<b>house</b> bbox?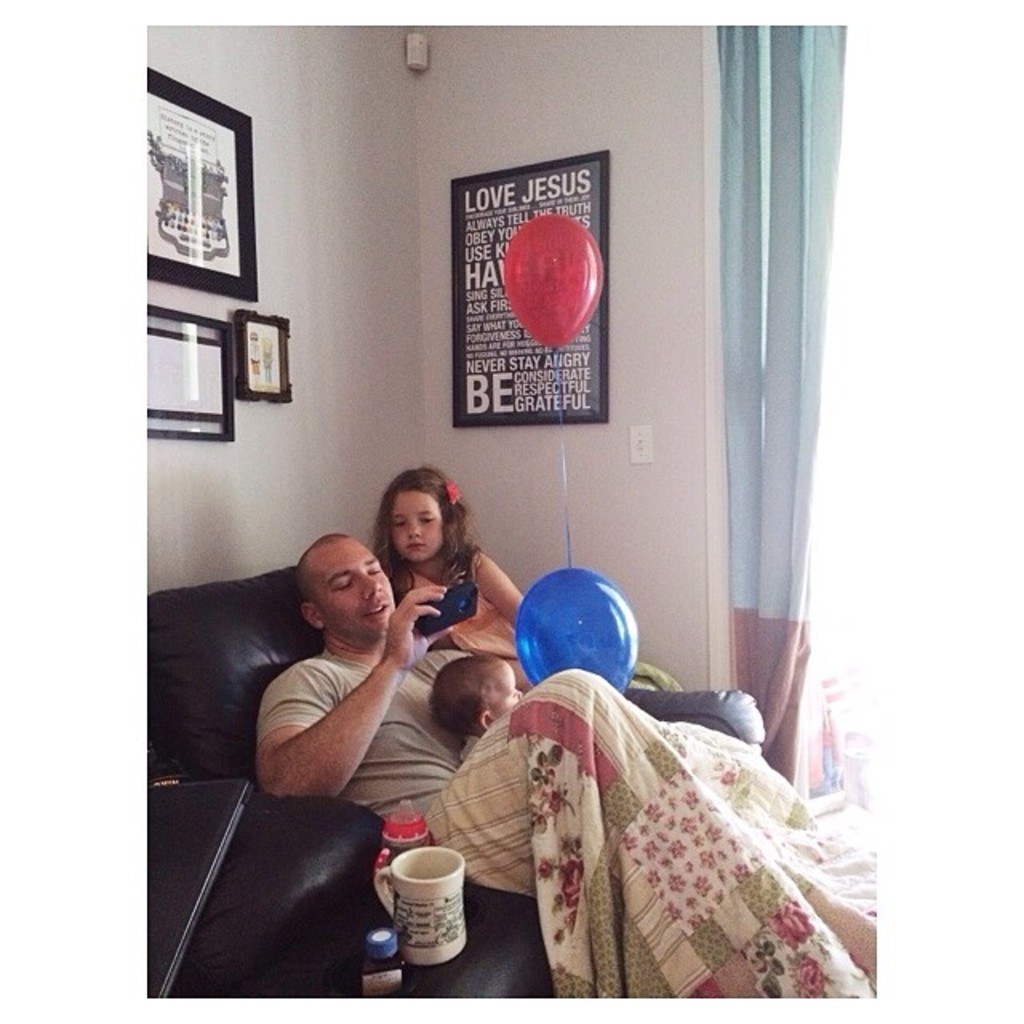
{"x1": 142, "y1": 19, "x2": 864, "y2": 992}
